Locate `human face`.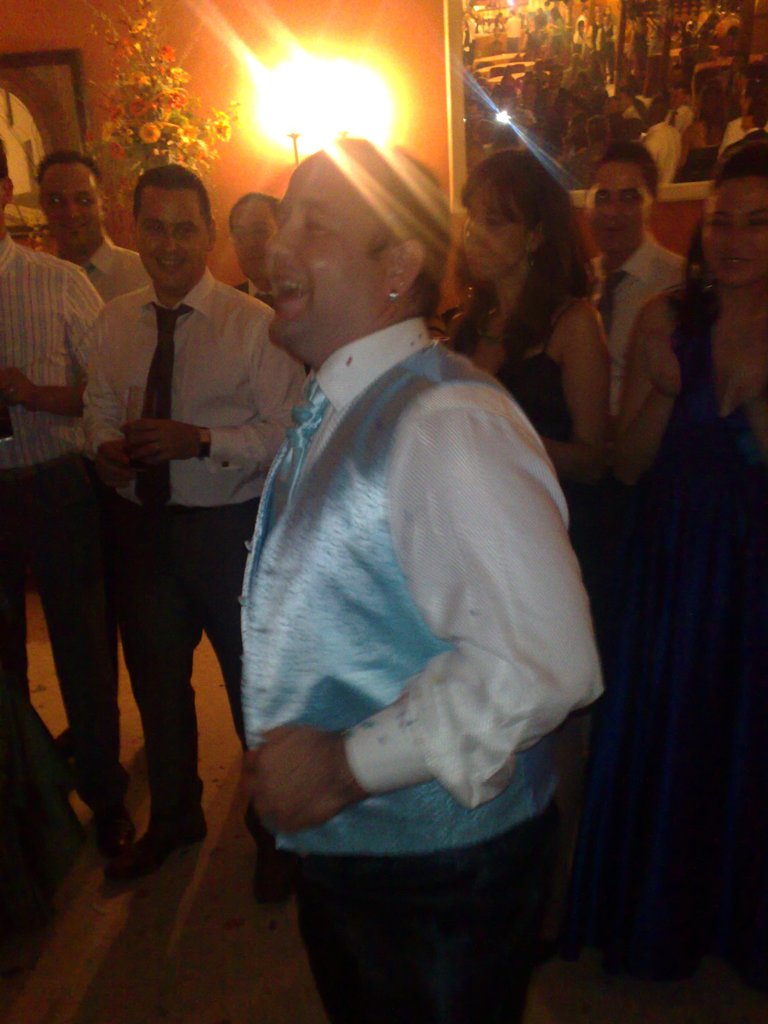
Bounding box: bbox(50, 168, 100, 252).
